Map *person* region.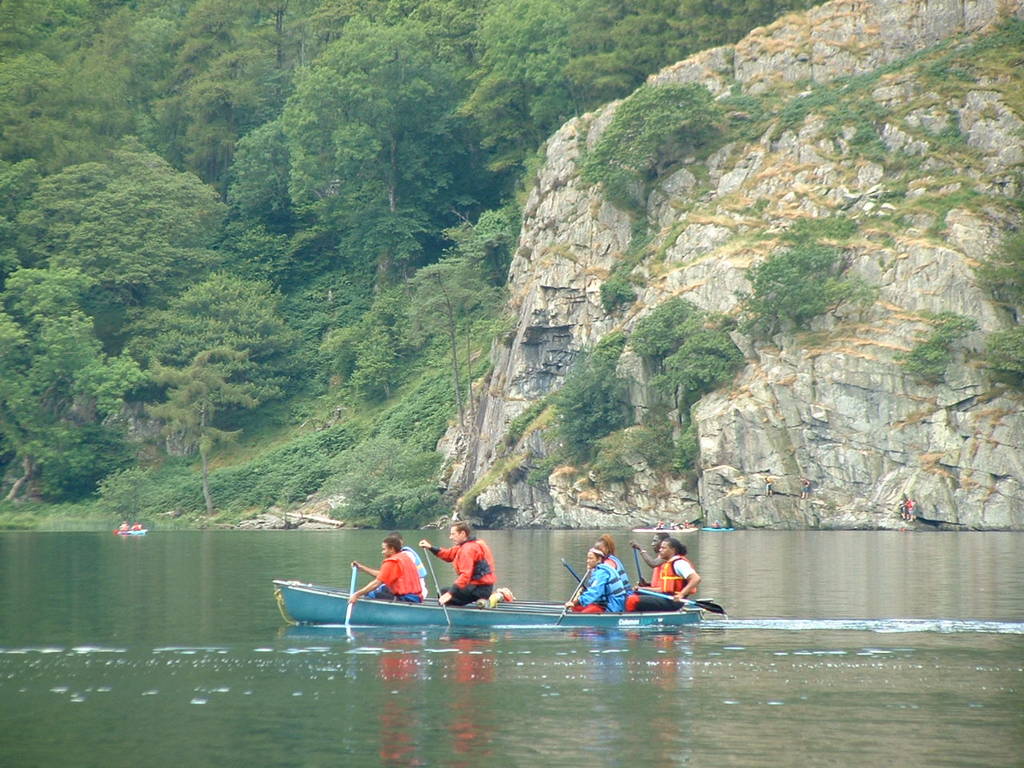
Mapped to bbox=[388, 534, 430, 598].
